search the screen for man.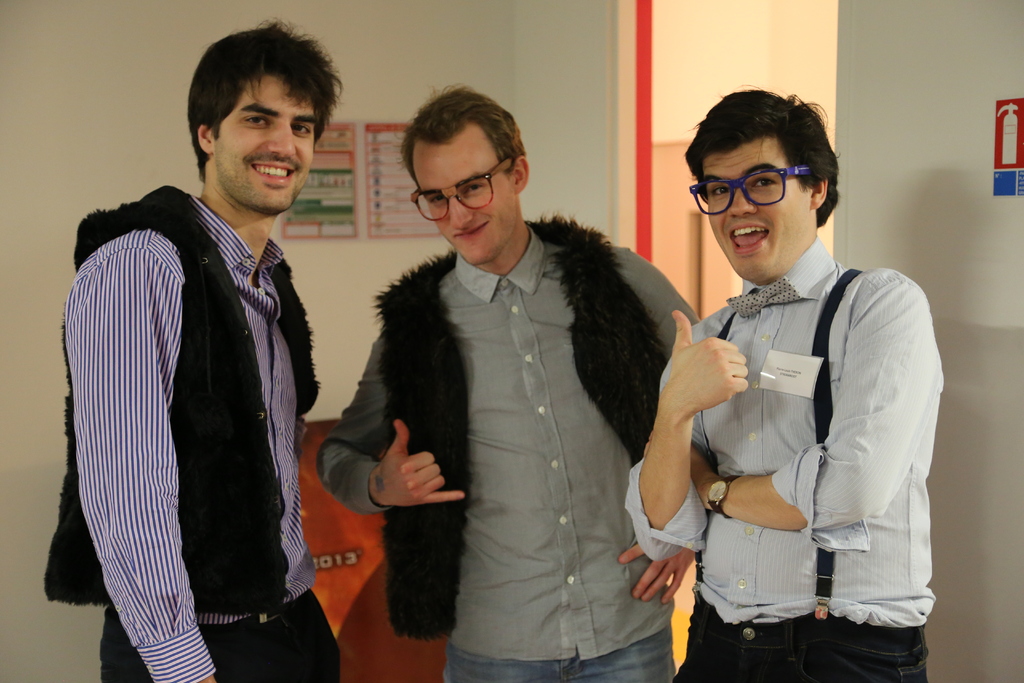
Found at x1=394 y1=116 x2=763 y2=681.
